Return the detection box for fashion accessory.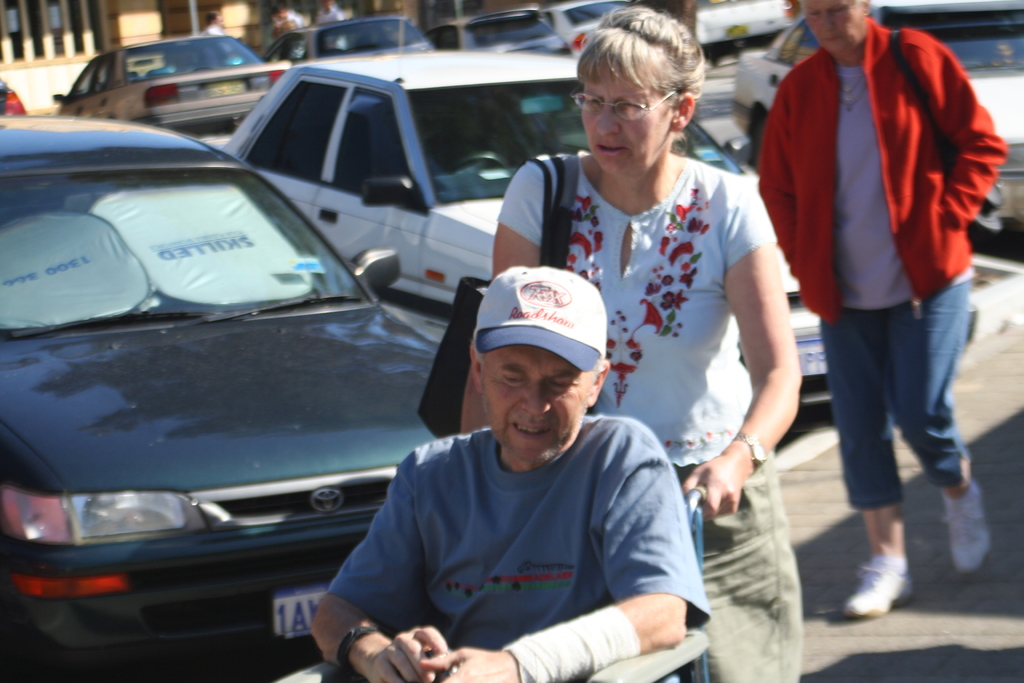
select_region(336, 625, 378, 671).
